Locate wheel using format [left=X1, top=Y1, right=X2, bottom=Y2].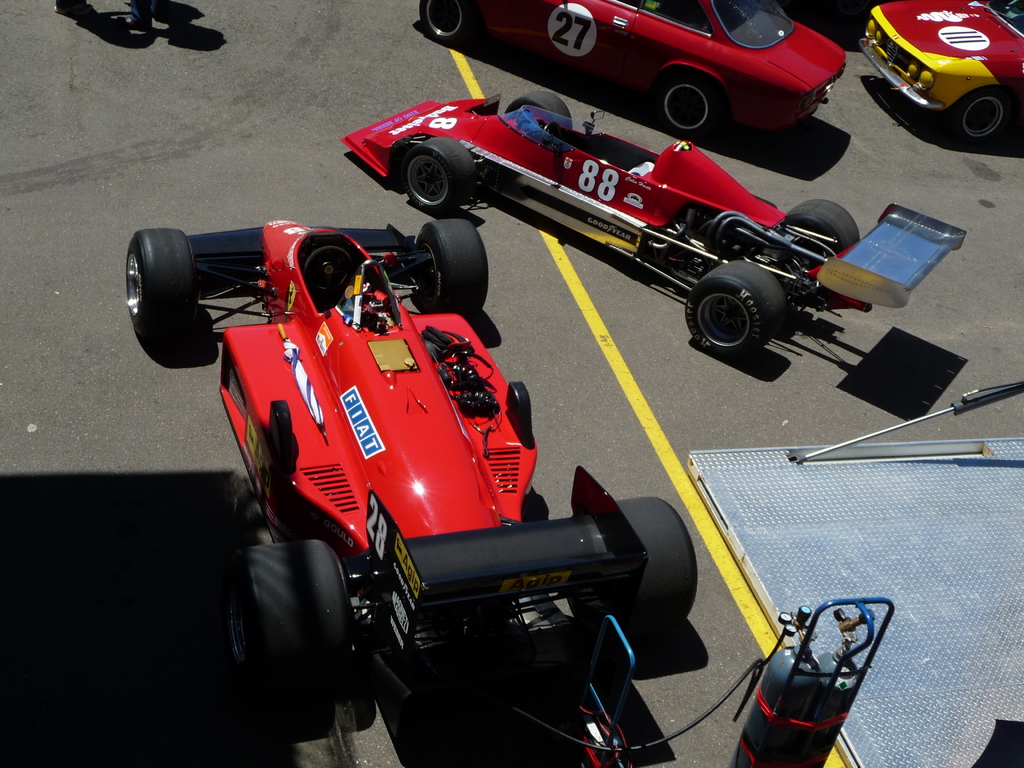
[left=413, top=220, right=493, bottom=320].
